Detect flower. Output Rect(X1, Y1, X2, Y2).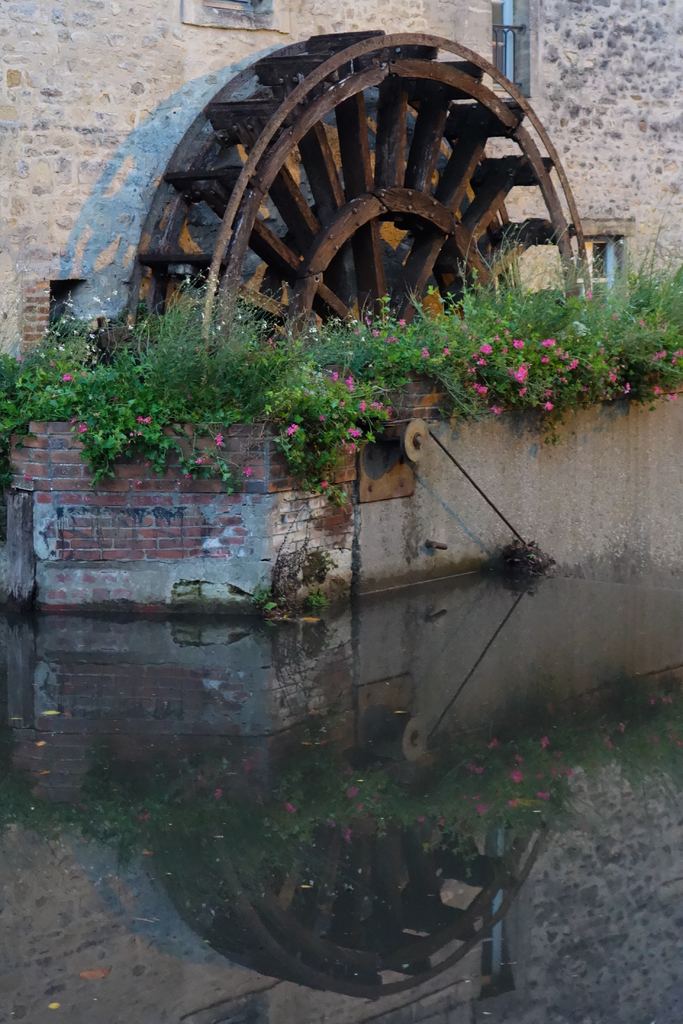
Rect(318, 479, 332, 489).
